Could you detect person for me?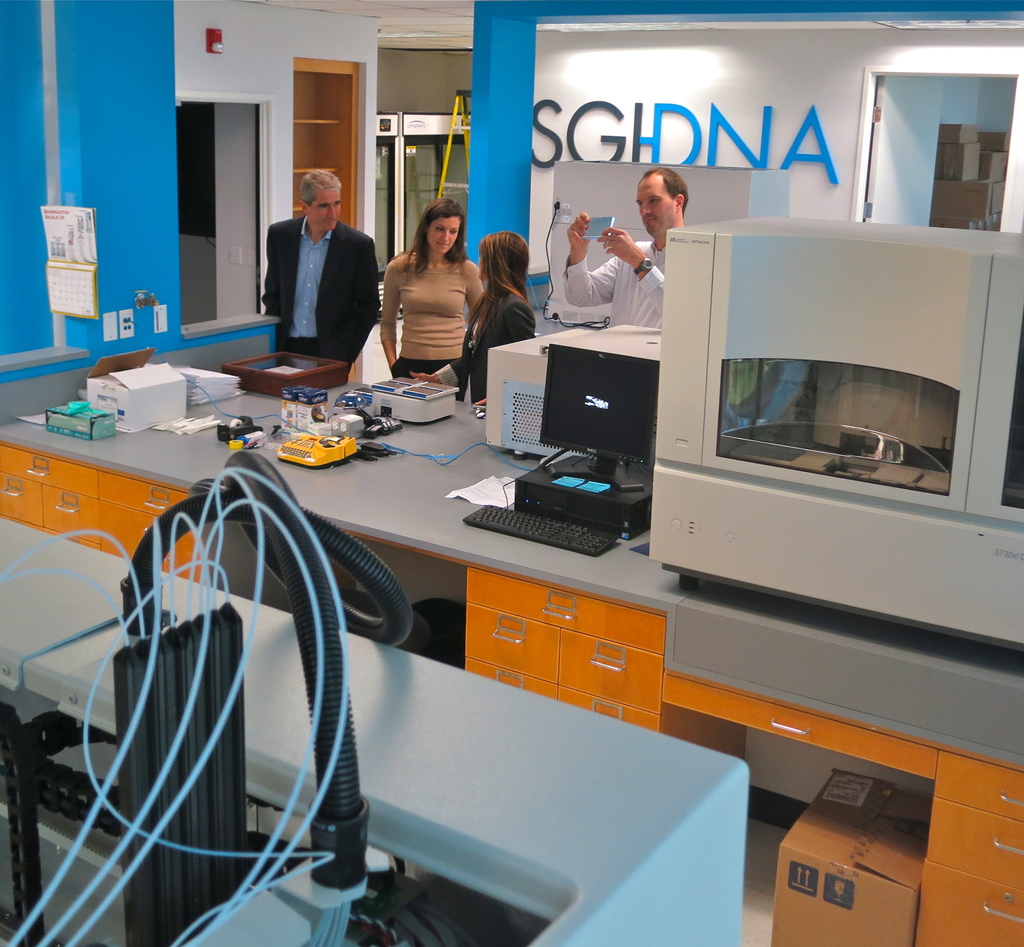
Detection result: select_region(564, 165, 690, 330).
